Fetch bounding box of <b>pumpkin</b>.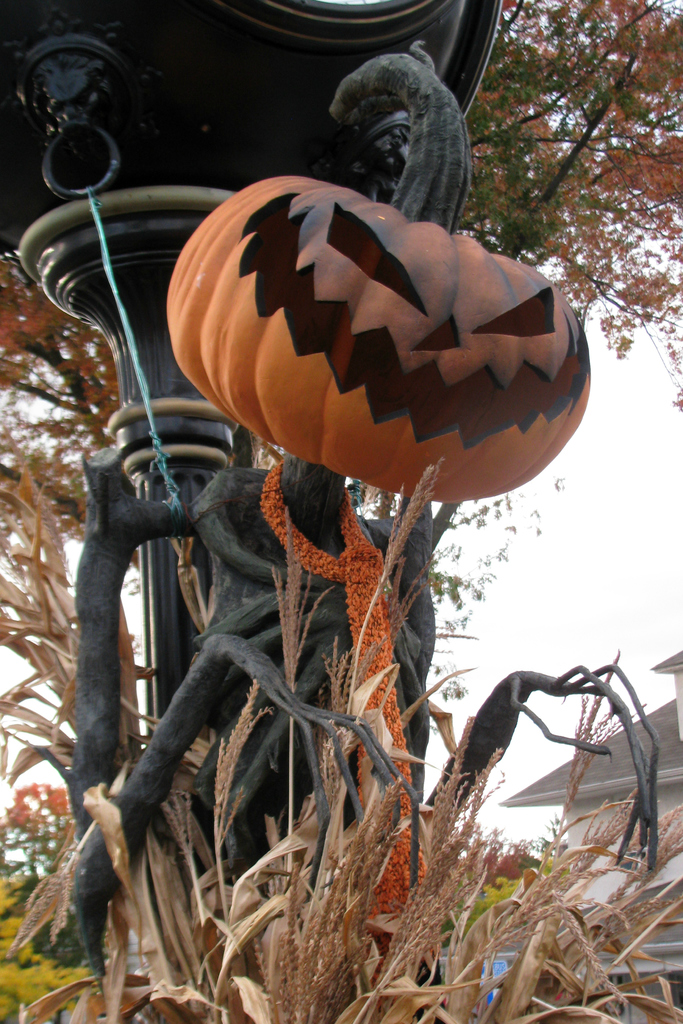
Bbox: 160:45:593:510.
